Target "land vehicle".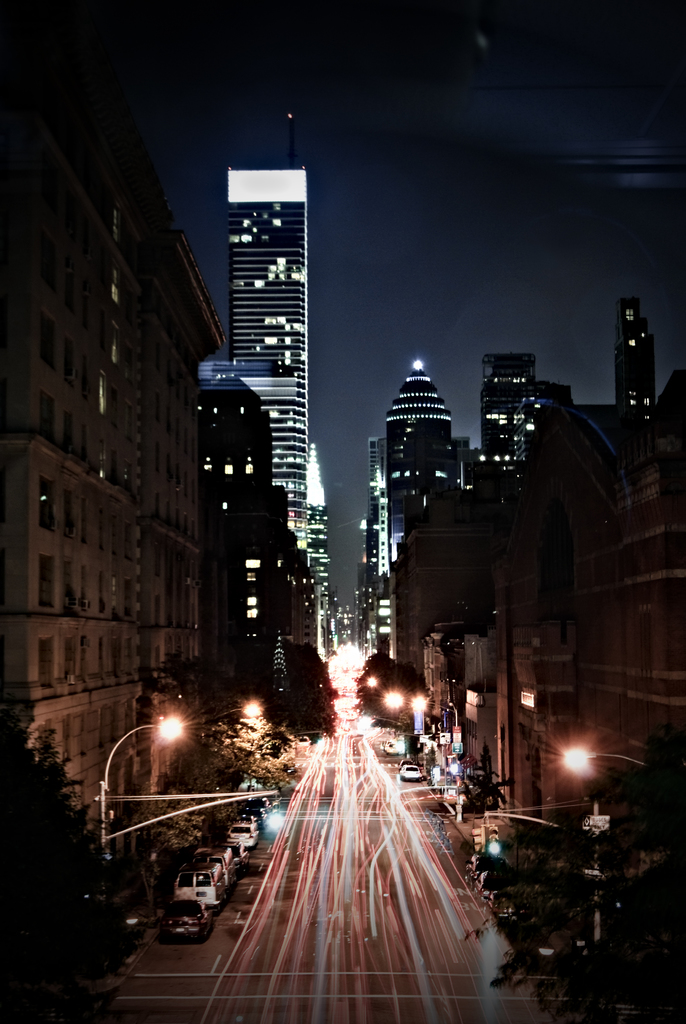
Target region: <region>229, 819, 259, 847</region>.
